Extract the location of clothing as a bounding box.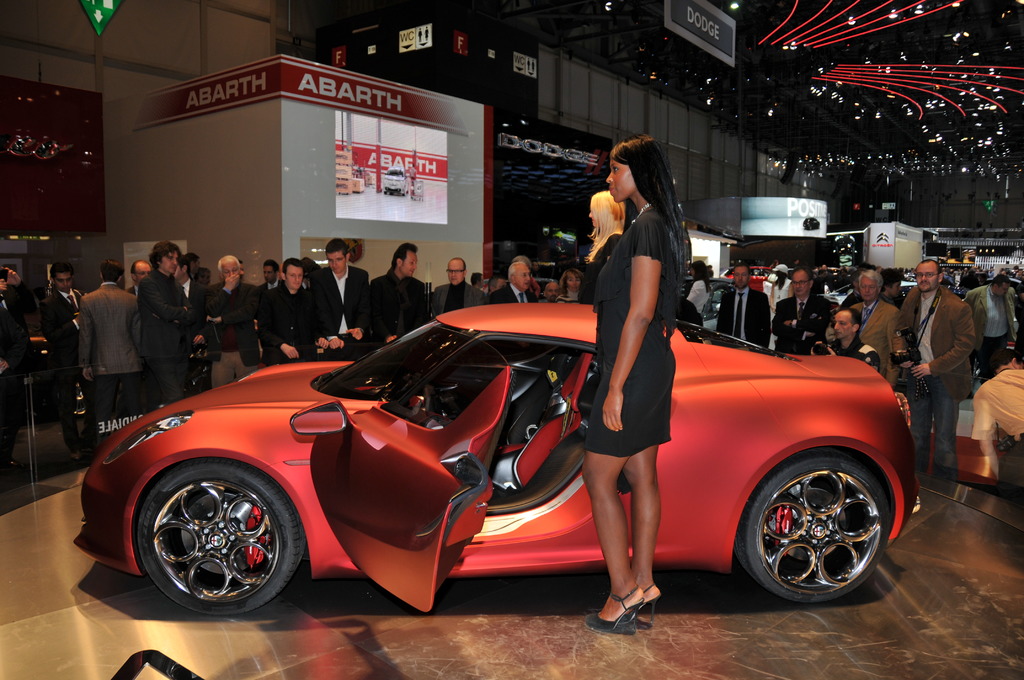
[x1=202, y1=277, x2=263, y2=380].
